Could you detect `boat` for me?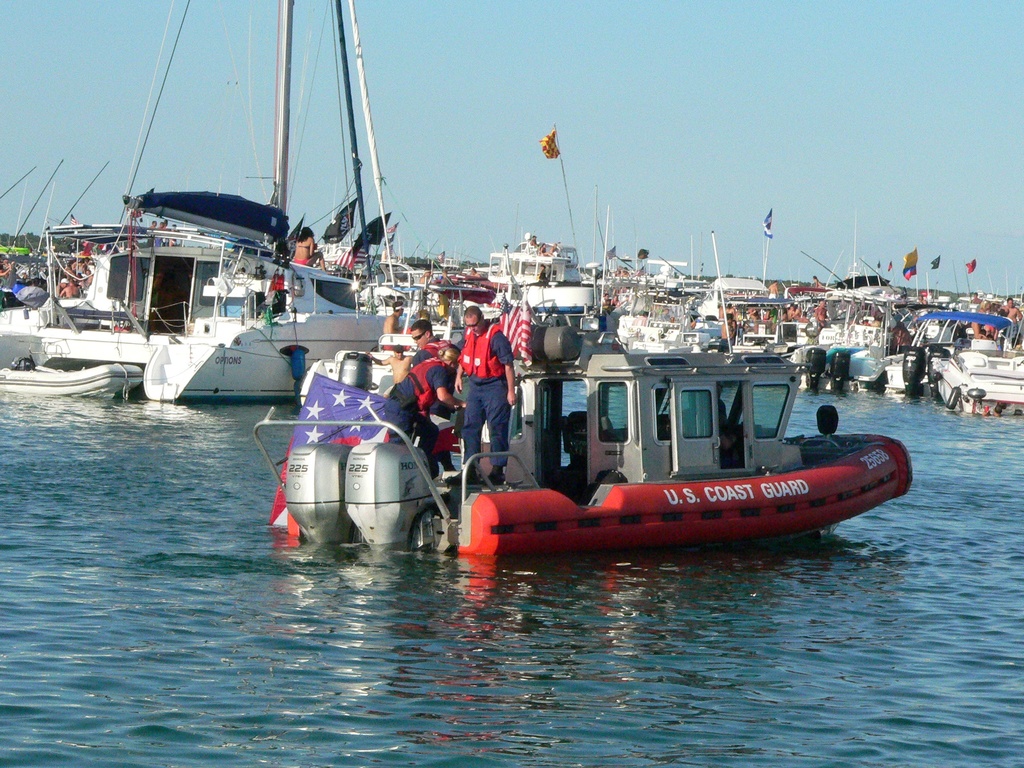
Detection result: bbox(933, 341, 1023, 452).
